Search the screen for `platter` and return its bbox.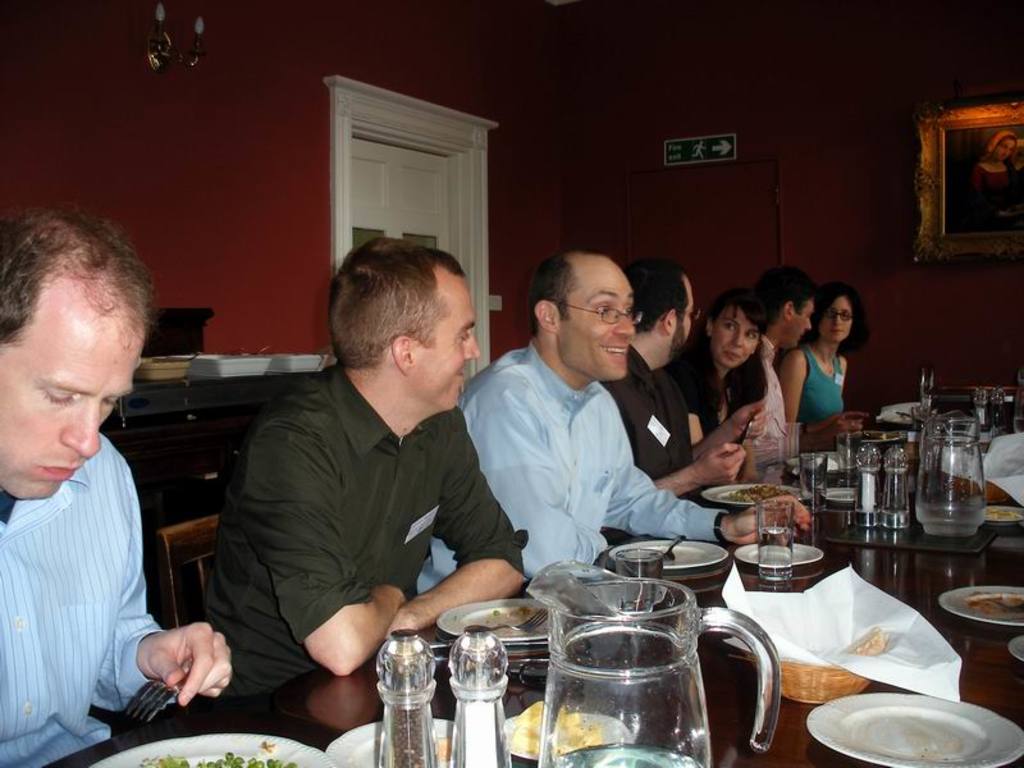
Found: detection(616, 539, 722, 573).
